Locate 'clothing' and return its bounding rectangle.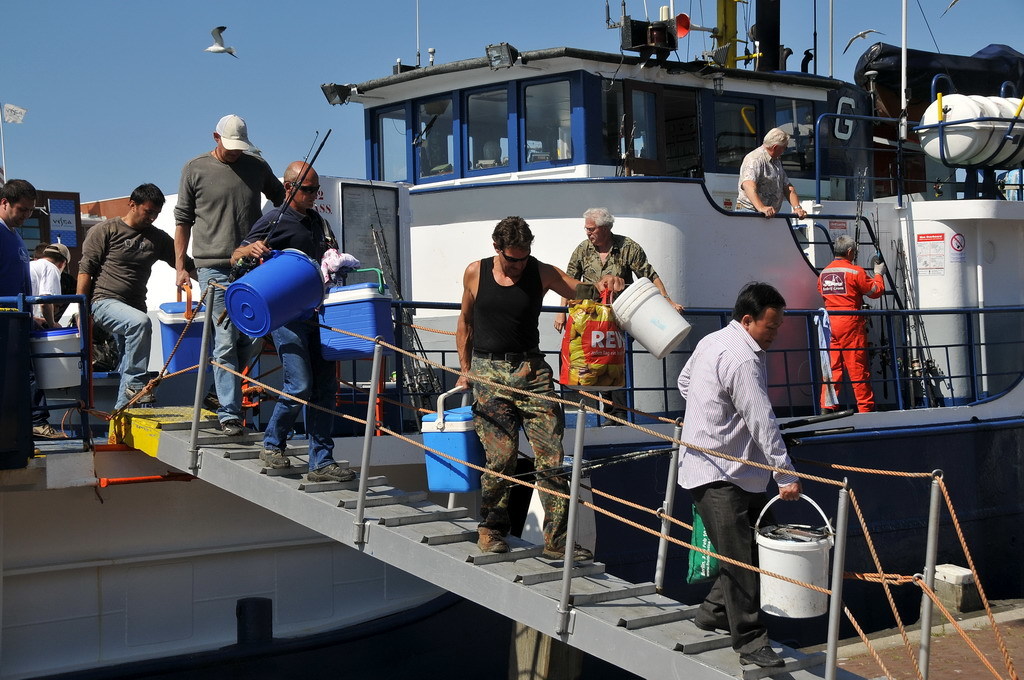
[left=0, top=219, right=52, bottom=426].
